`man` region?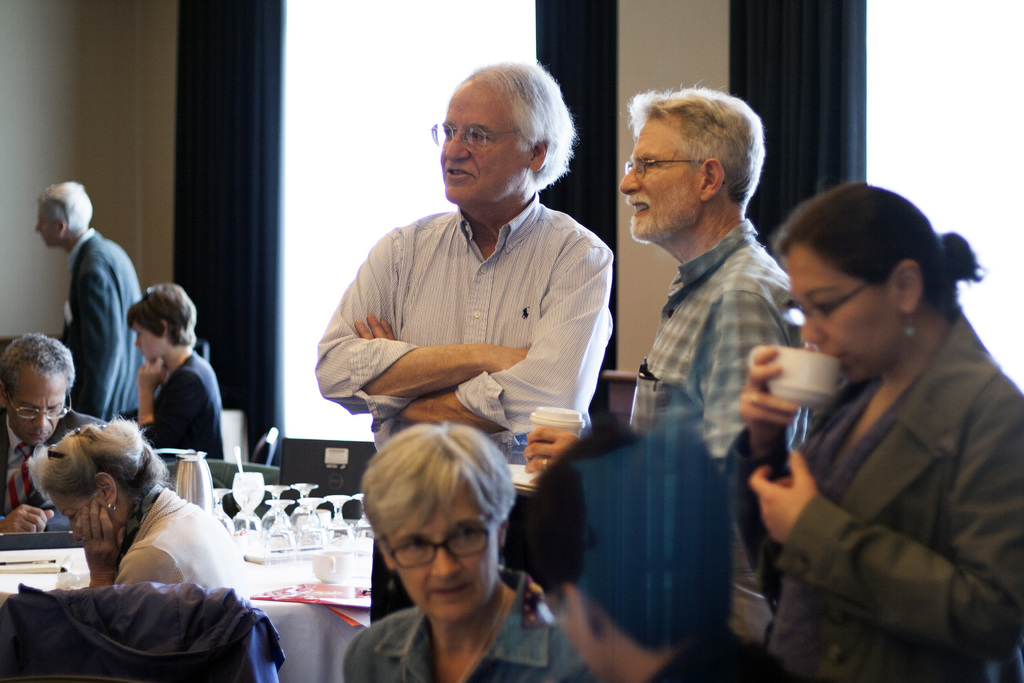
box(505, 425, 799, 682)
